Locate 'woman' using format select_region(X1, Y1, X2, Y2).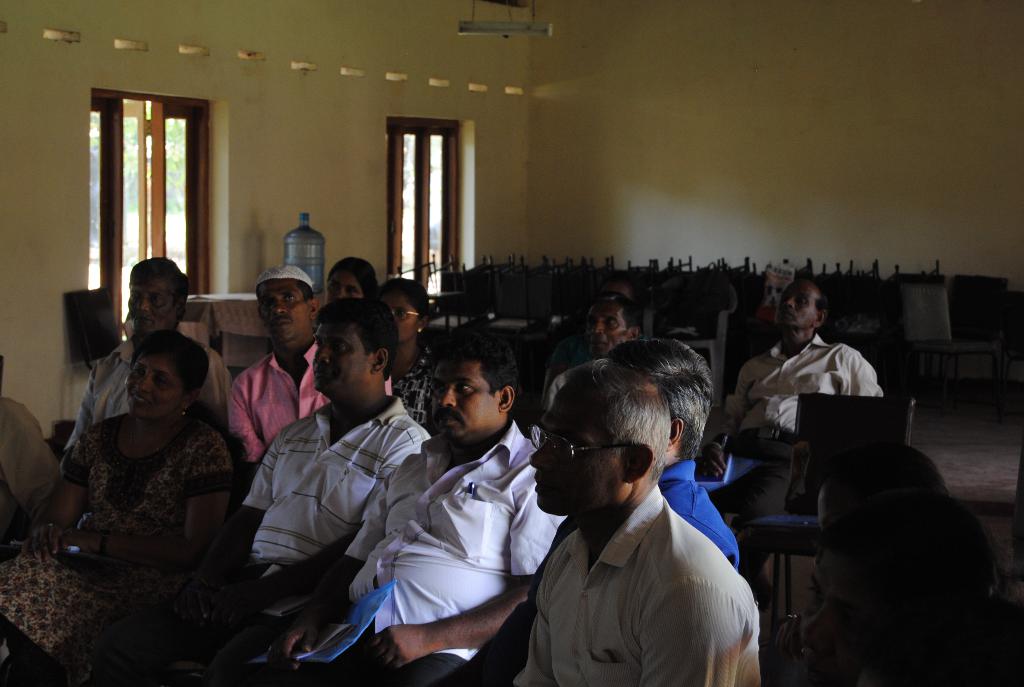
select_region(0, 326, 234, 686).
